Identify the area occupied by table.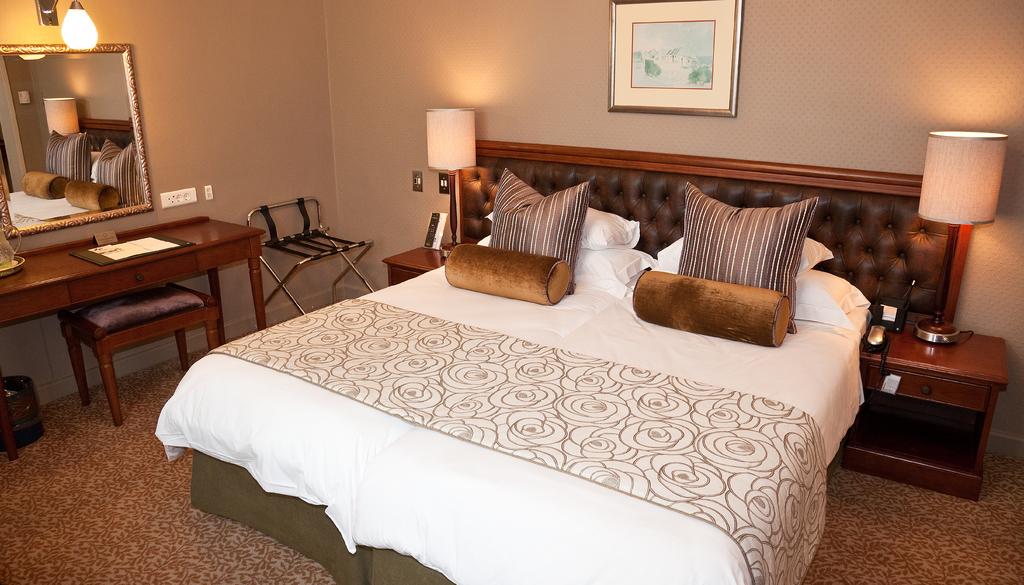
Area: x1=386 y1=239 x2=471 y2=285.
